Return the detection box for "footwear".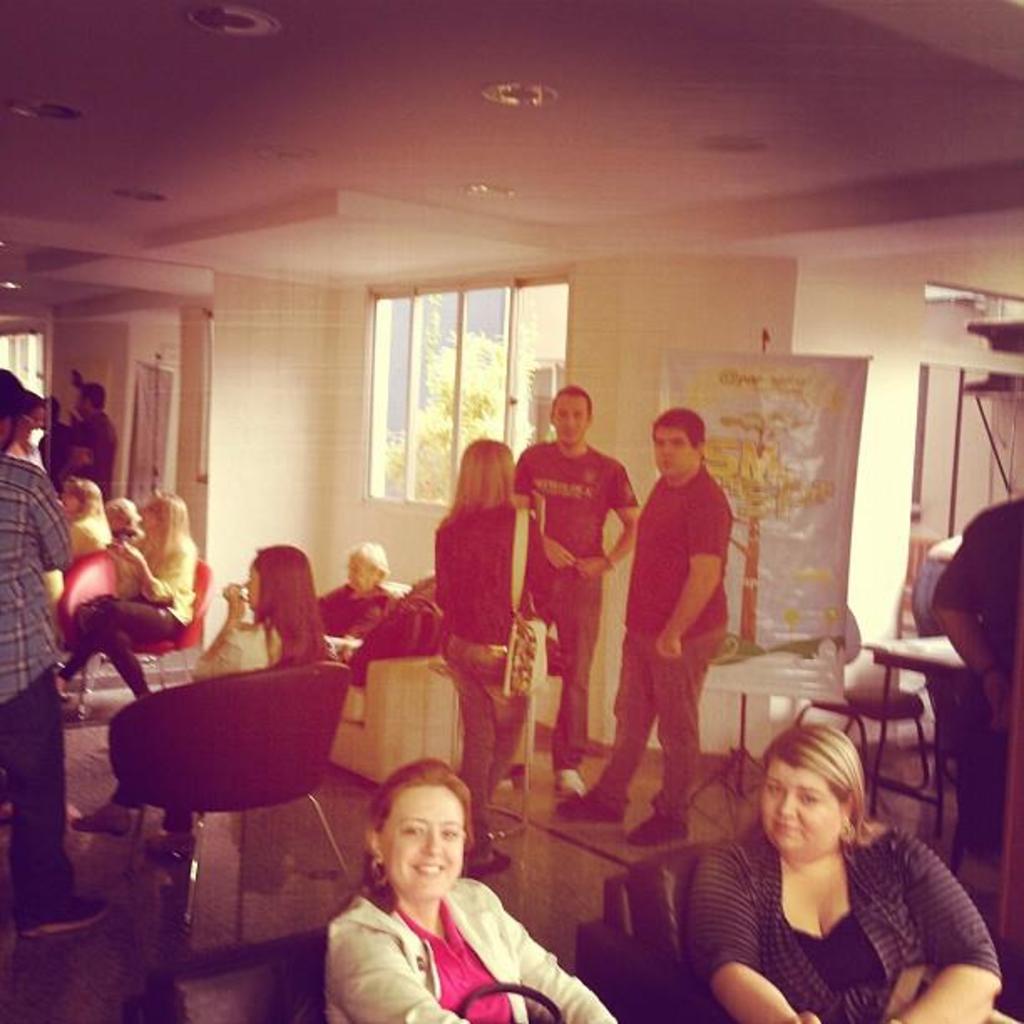
<box>552,768,584,796</box>.
